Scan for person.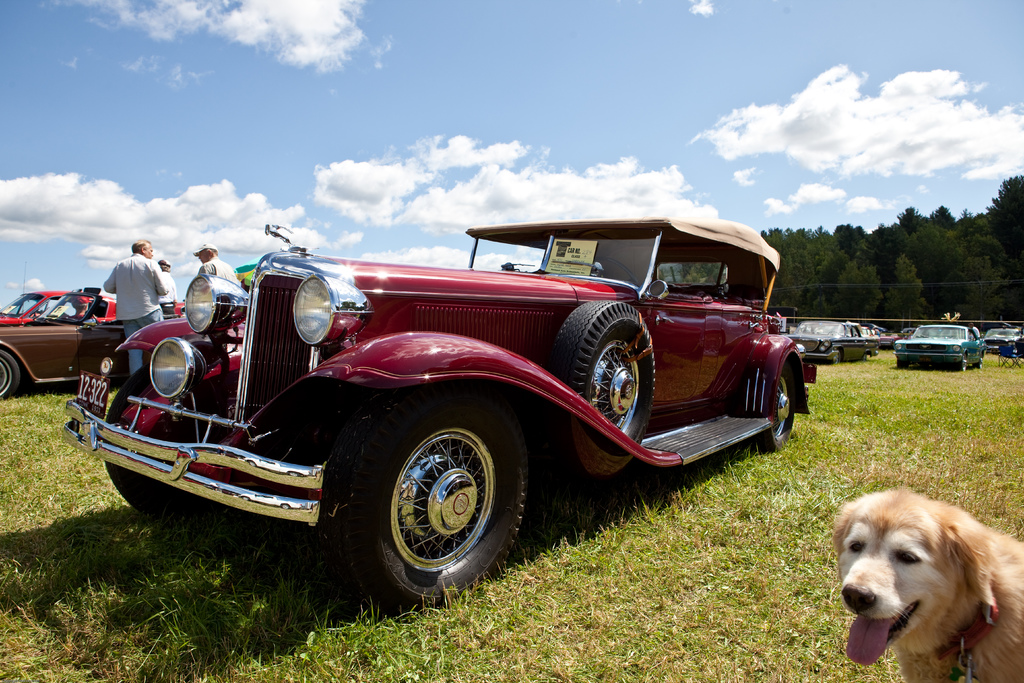
Scan result: (x1=193, y1=244, x2=241, y2=277).
